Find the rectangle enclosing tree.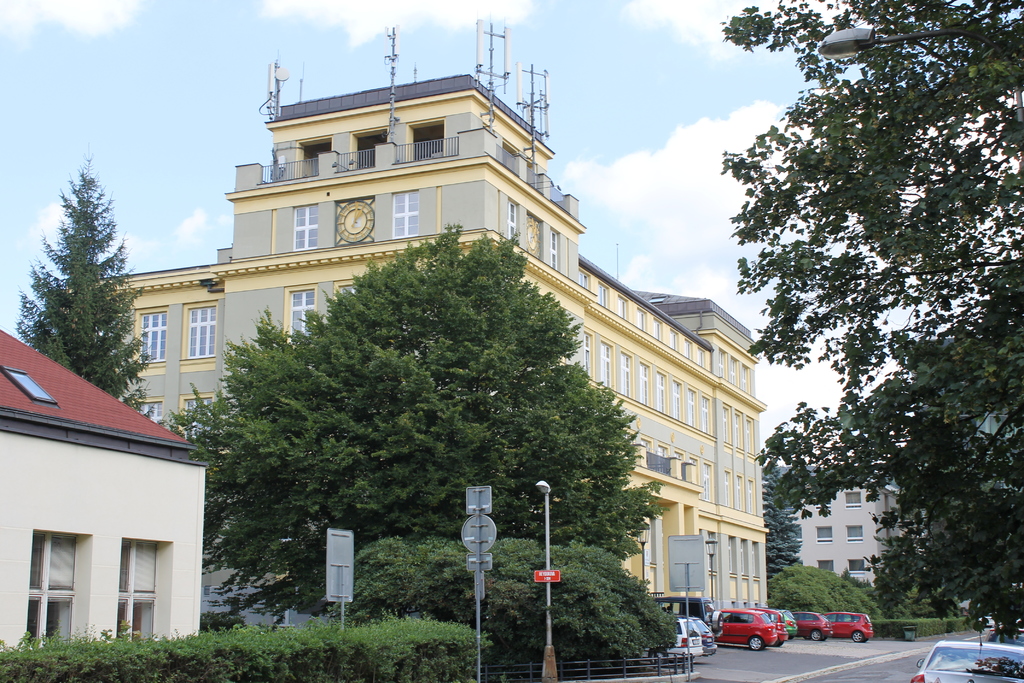
BBox(755, 454, 806, 583).
